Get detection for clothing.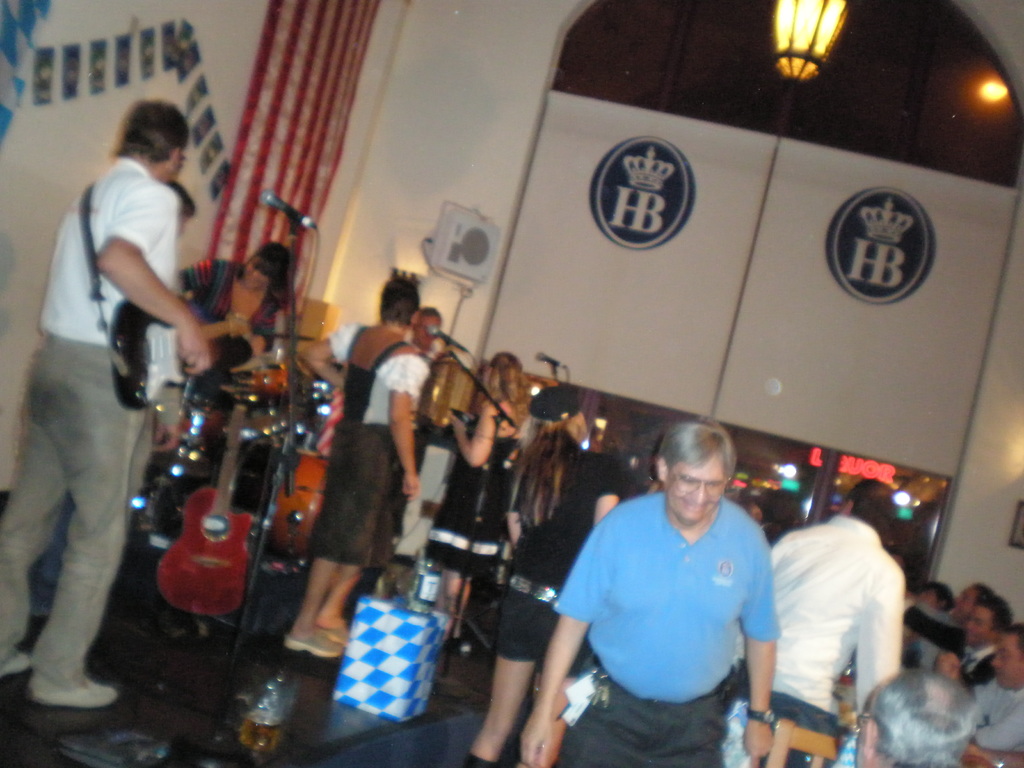
Detection: [left=420, top=401, right=526, bottom=574].
